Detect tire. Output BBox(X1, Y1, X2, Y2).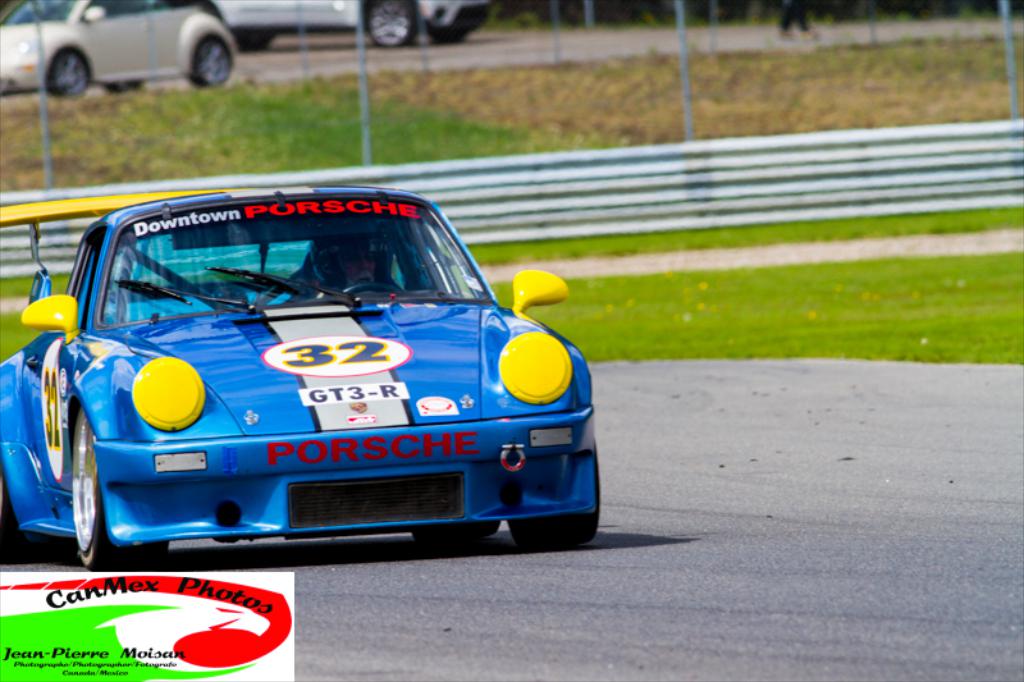
BBox(0, 464, 58, 566).
